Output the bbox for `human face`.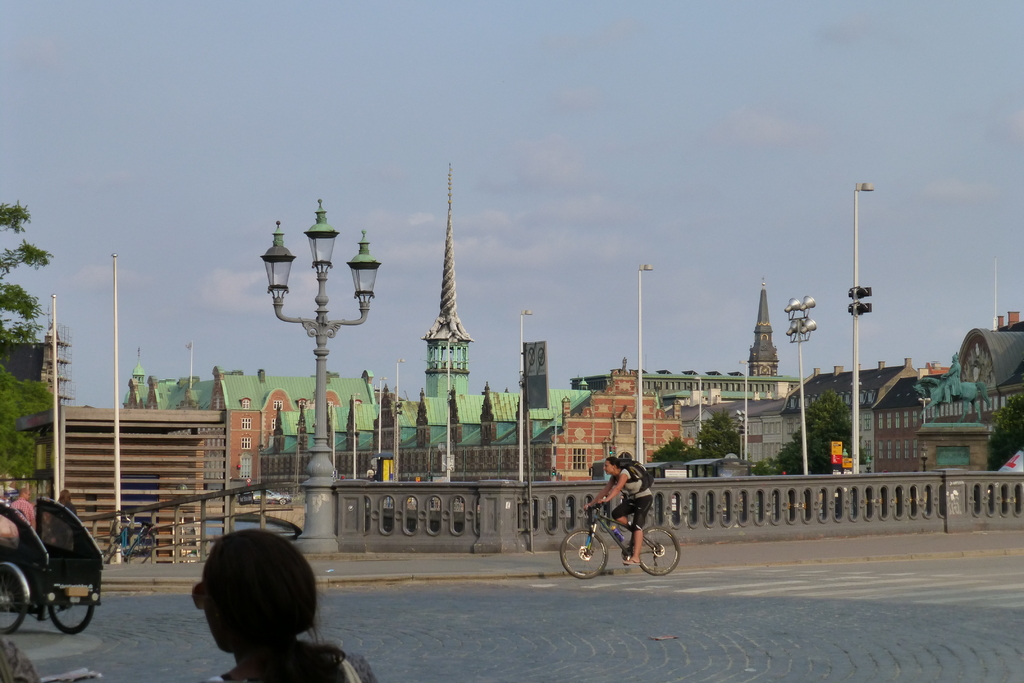
<box>604,461,612,478</box>.
